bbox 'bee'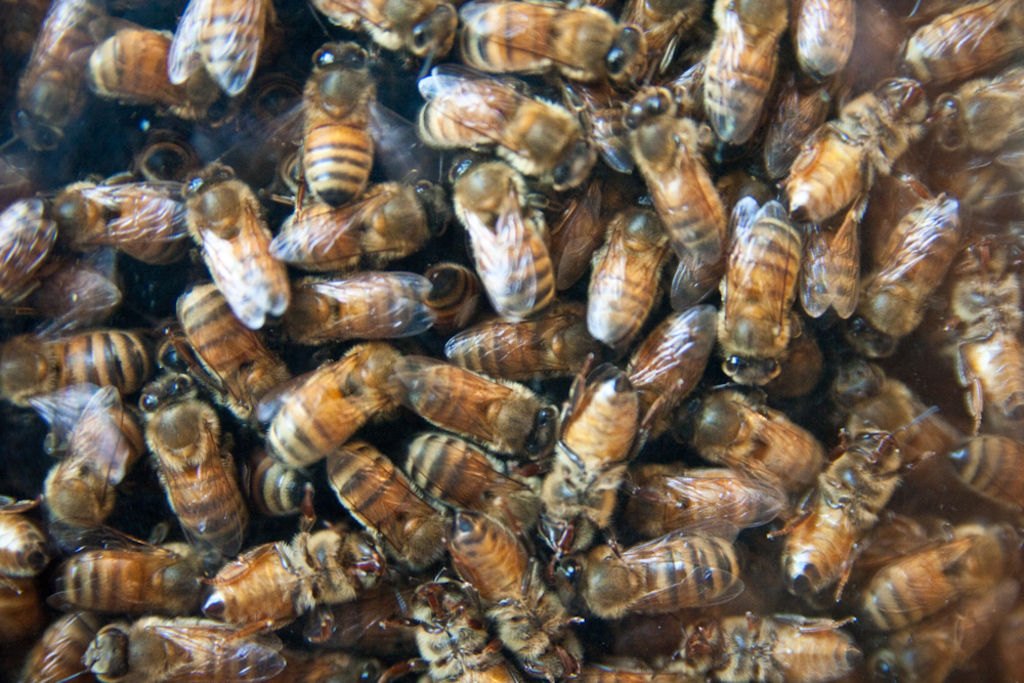
{"x1": 160, "y1": 272, "x2": 285, "y2": 434}
